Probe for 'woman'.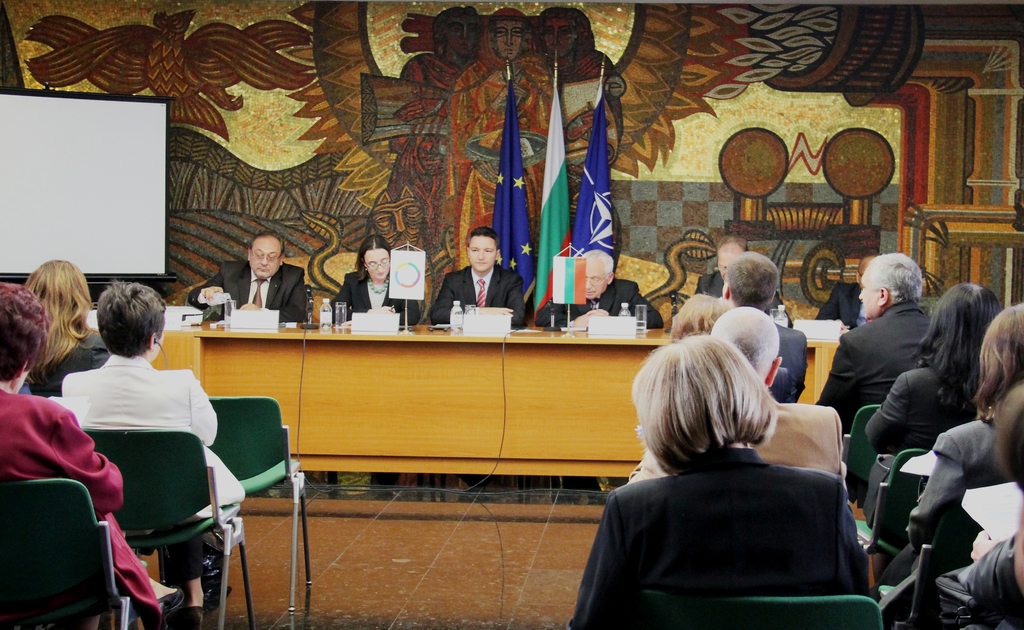
Probe result: left=871, top=304, right=1023, bottom=598.
